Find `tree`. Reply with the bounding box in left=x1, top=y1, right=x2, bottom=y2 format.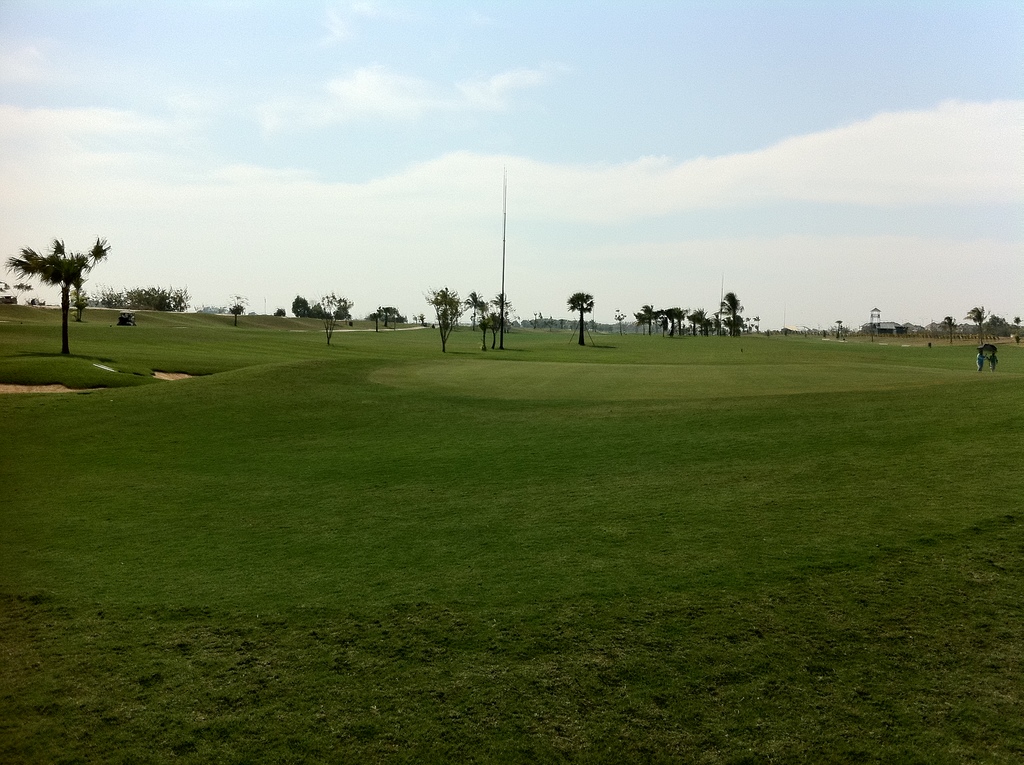
left=566, top=292, right=594, bottom=348.
